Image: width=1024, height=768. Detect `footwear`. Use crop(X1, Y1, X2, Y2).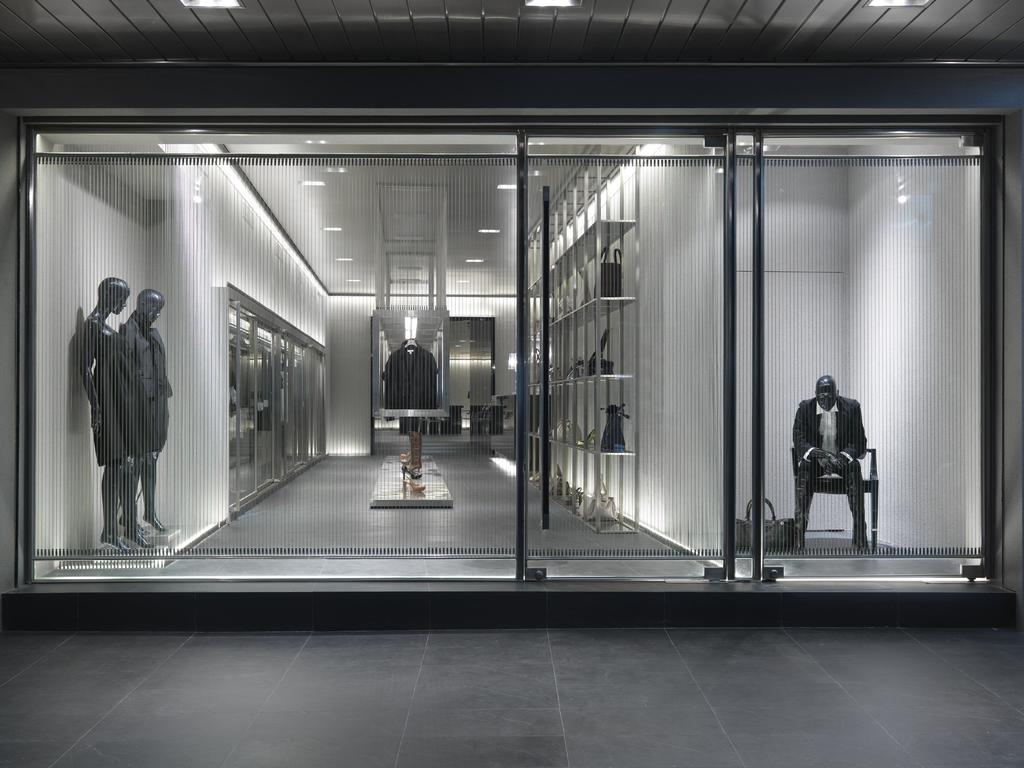
crop(119, 516, 143, 533).
